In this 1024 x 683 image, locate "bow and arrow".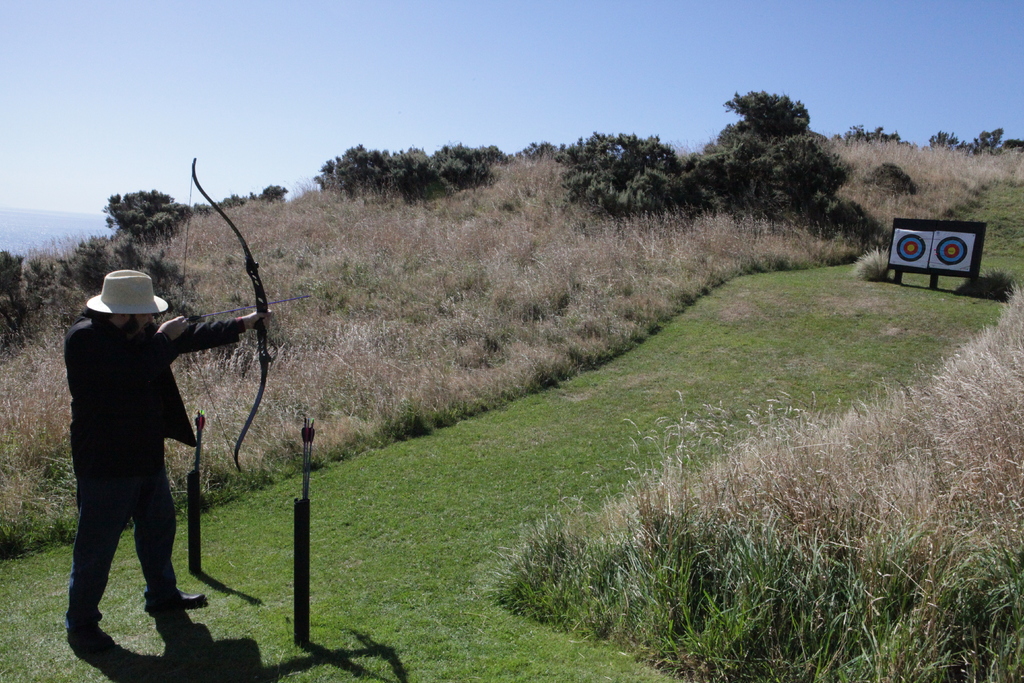
Bounding box: box=[176, 158, 313, 478].
